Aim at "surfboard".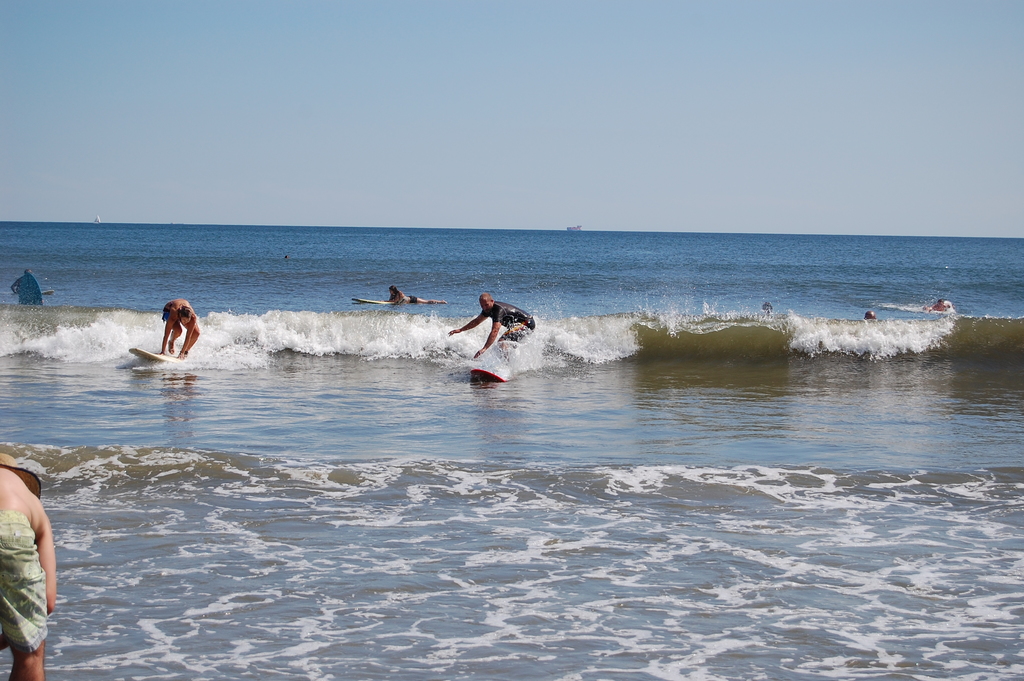
Aimed at 352 297 394 306.
